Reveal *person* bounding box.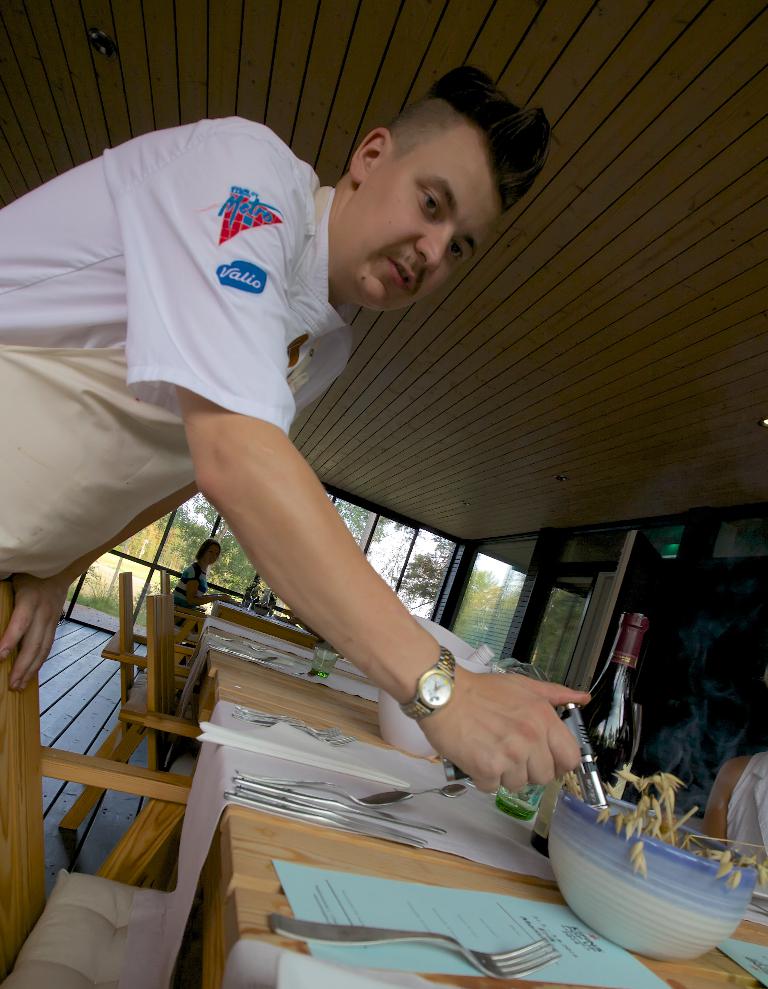
Revealed: BBox(172, 537, 236, 627).
